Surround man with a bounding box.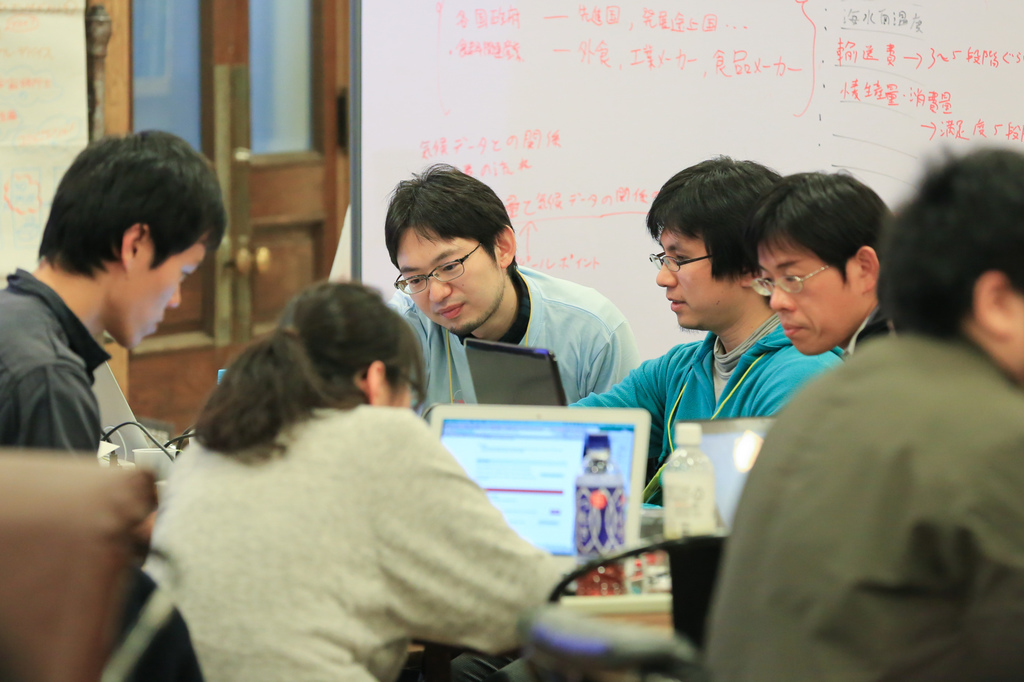
box=[696, 136, 1023, 681].
